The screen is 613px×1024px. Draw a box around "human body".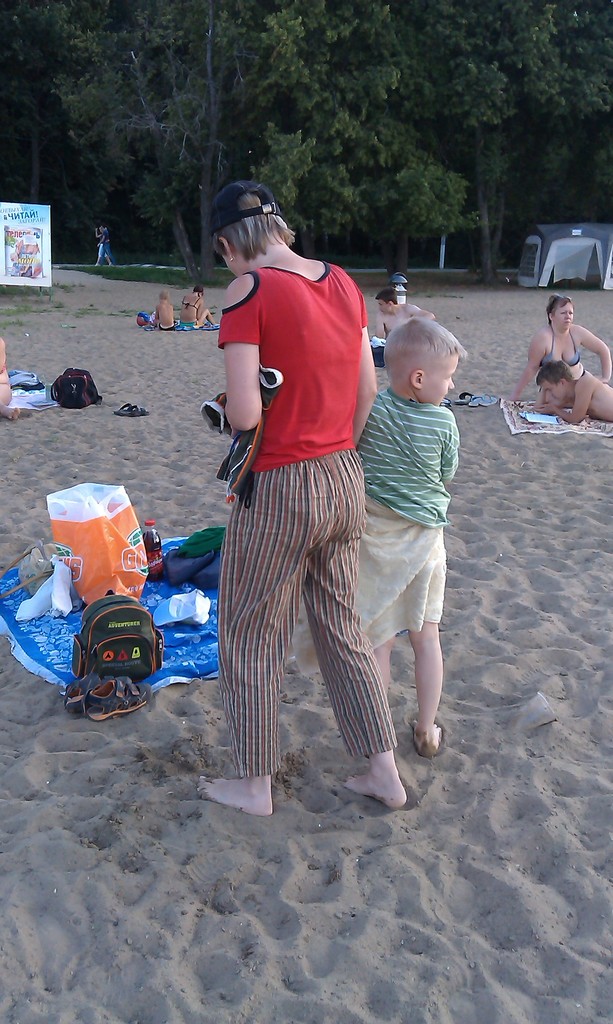
pyautogui.locateOnScreen(369, 288, 438, 340).
